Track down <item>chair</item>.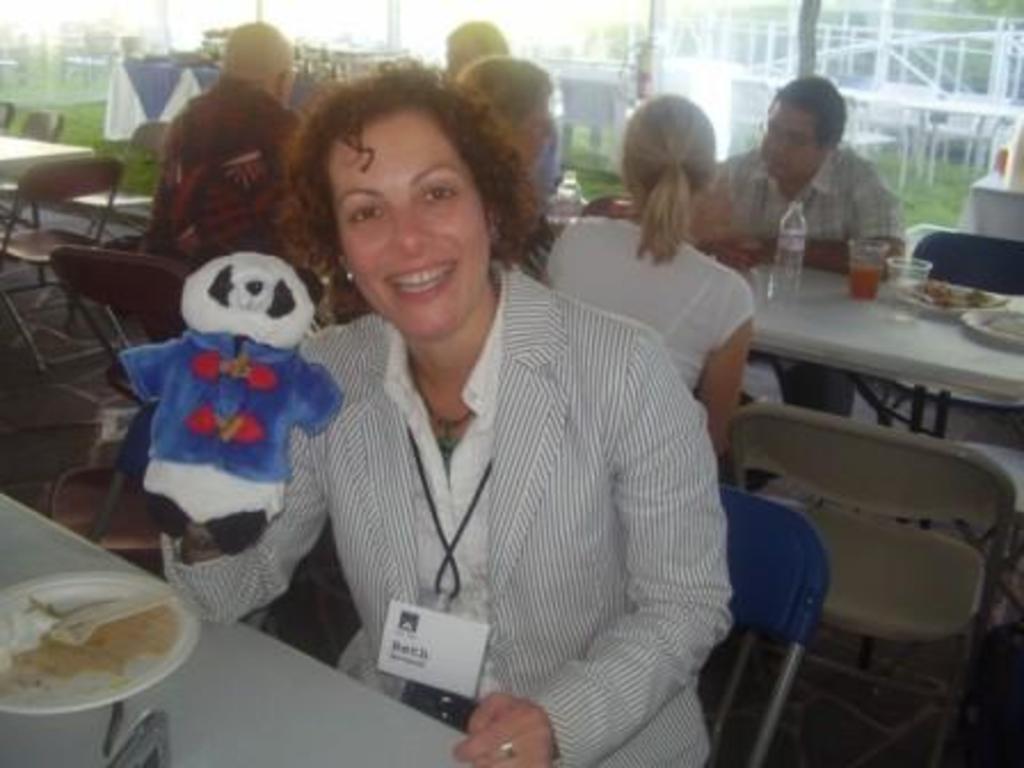
Tracked to box=[0, 107, 66, 226].
